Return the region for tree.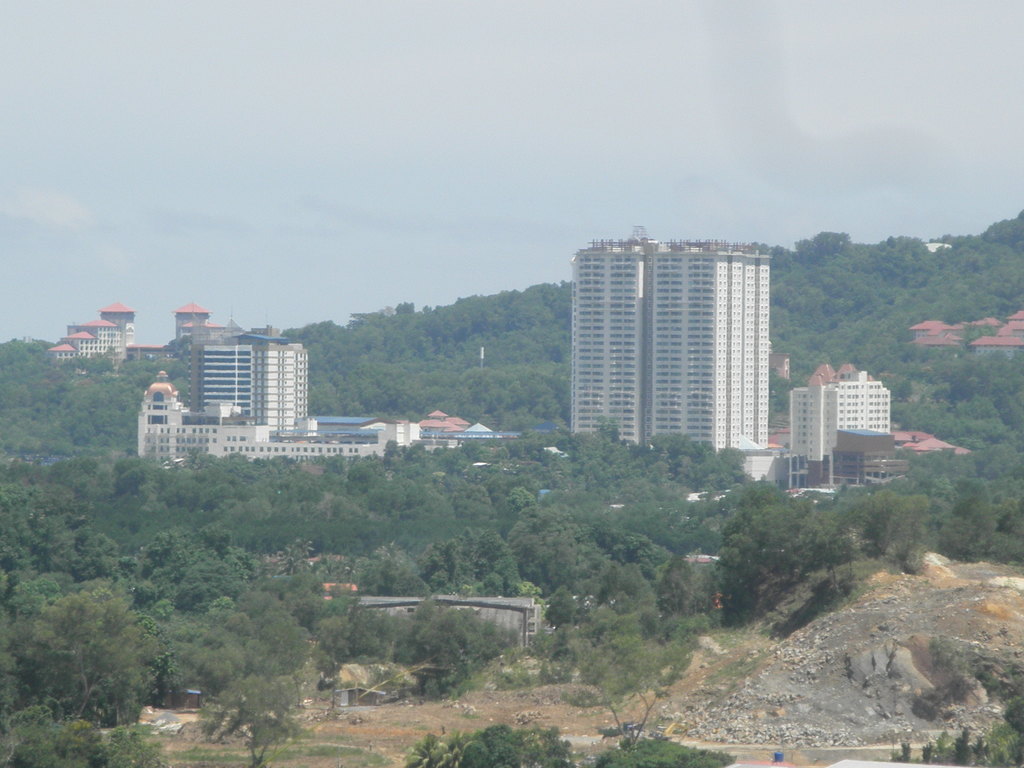
(x1=507, y1=372, x2=564, y2=432).
